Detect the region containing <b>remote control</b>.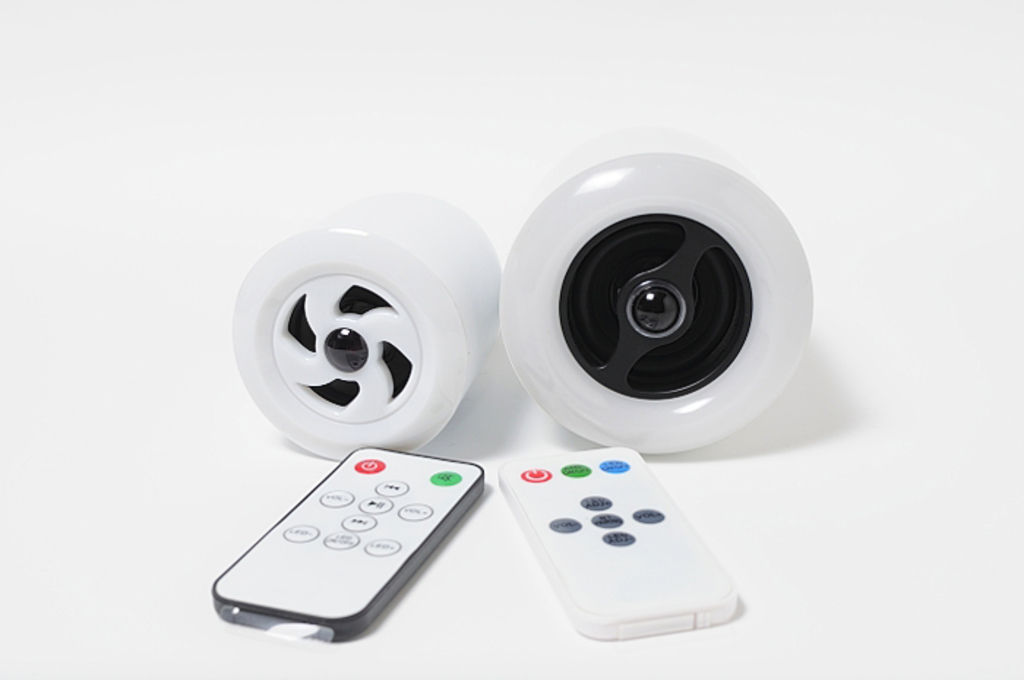
l=208, t=440, r=484, b=645.
